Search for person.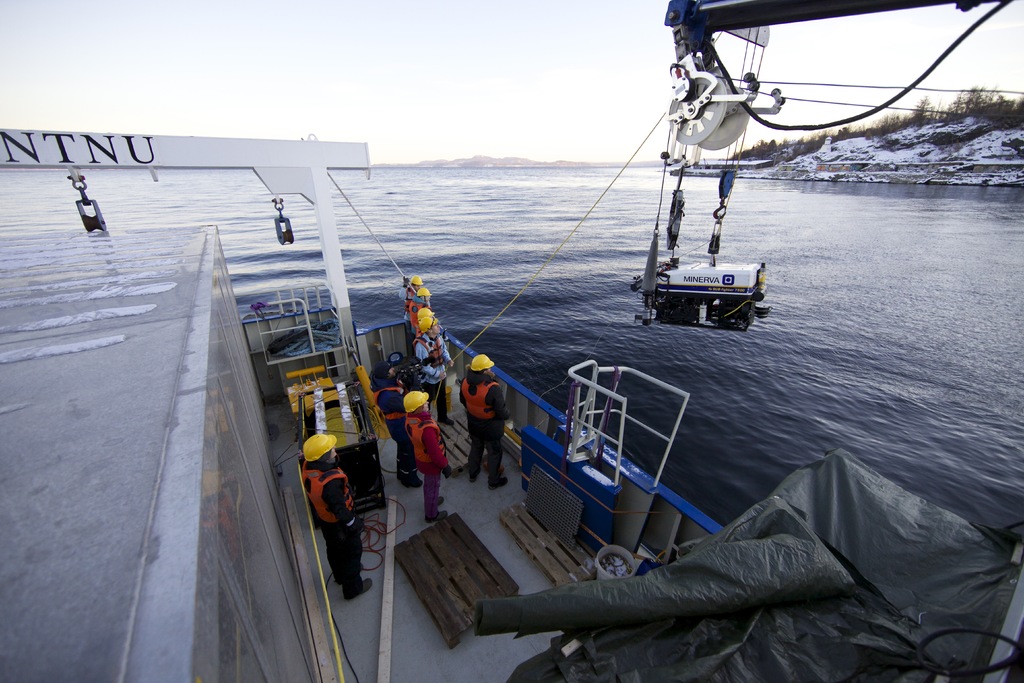
Found at (297, 430, 371, 602).
